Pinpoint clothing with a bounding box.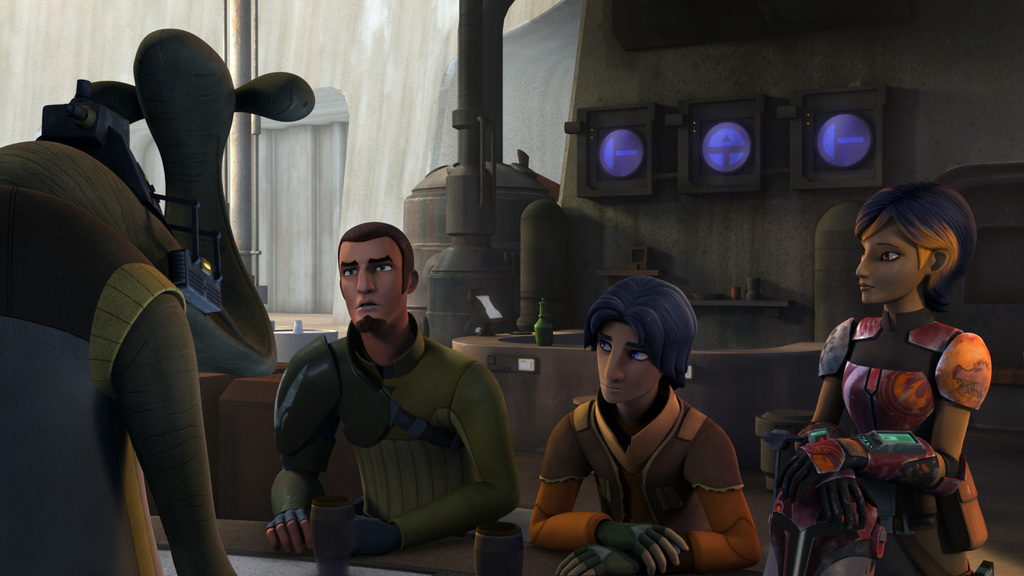
<bbox>534, 393, 750, 574</bbox>.
